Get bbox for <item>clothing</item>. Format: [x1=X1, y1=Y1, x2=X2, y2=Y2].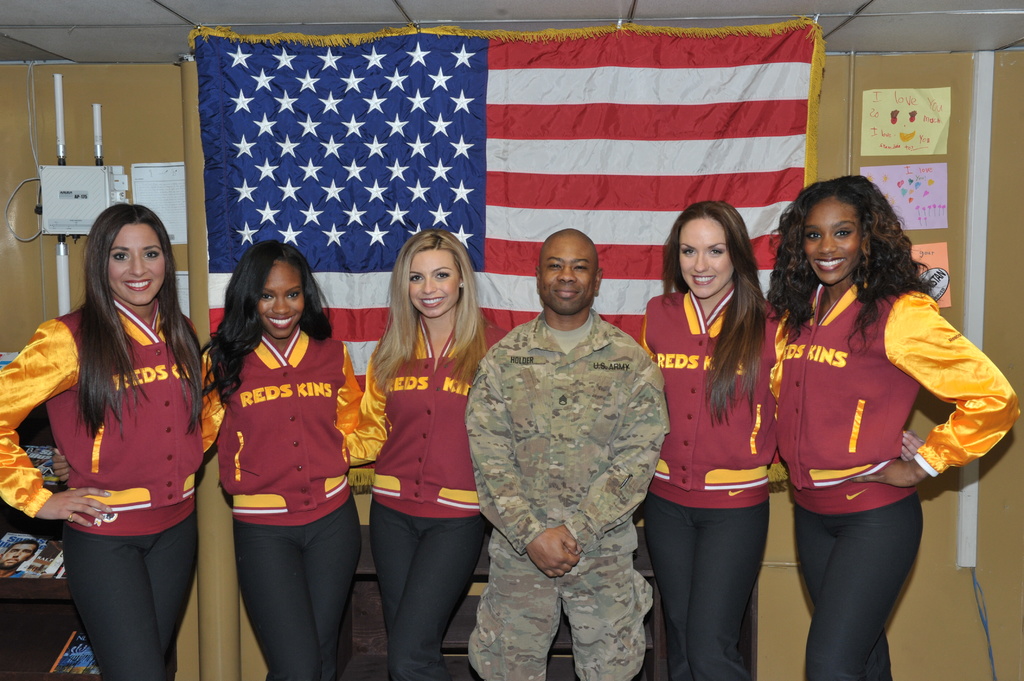
[x1=463, y1=307, x2=672, y2=680].
